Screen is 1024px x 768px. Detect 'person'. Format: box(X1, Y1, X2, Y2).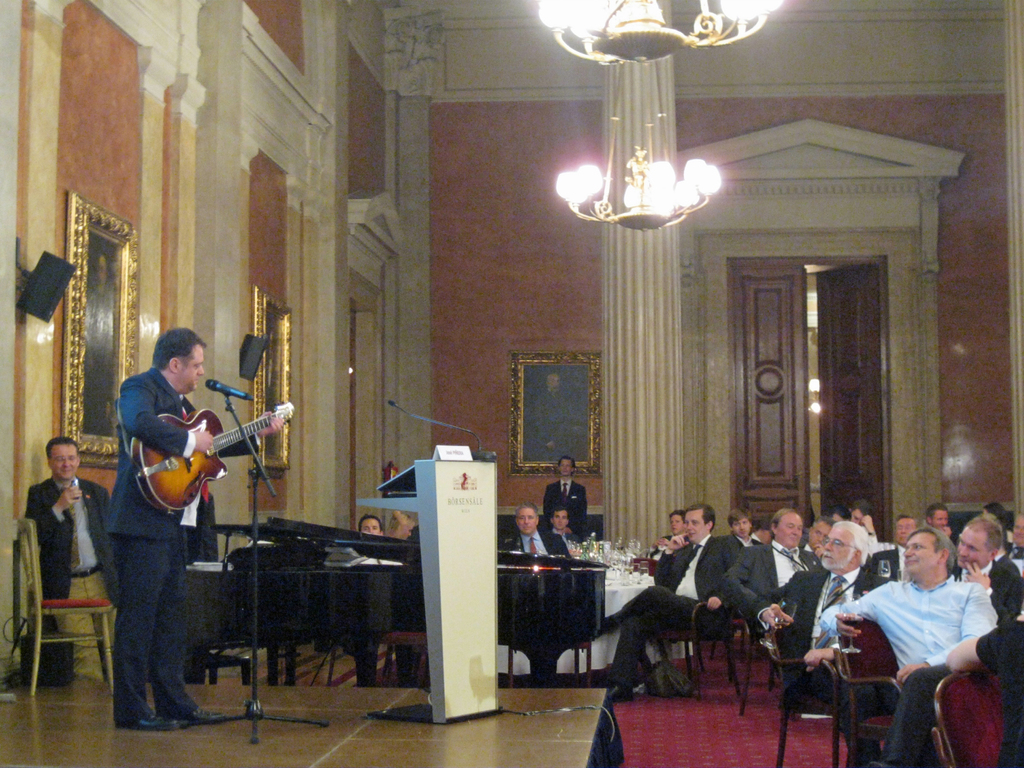
box(492, 499, 576, 568).
